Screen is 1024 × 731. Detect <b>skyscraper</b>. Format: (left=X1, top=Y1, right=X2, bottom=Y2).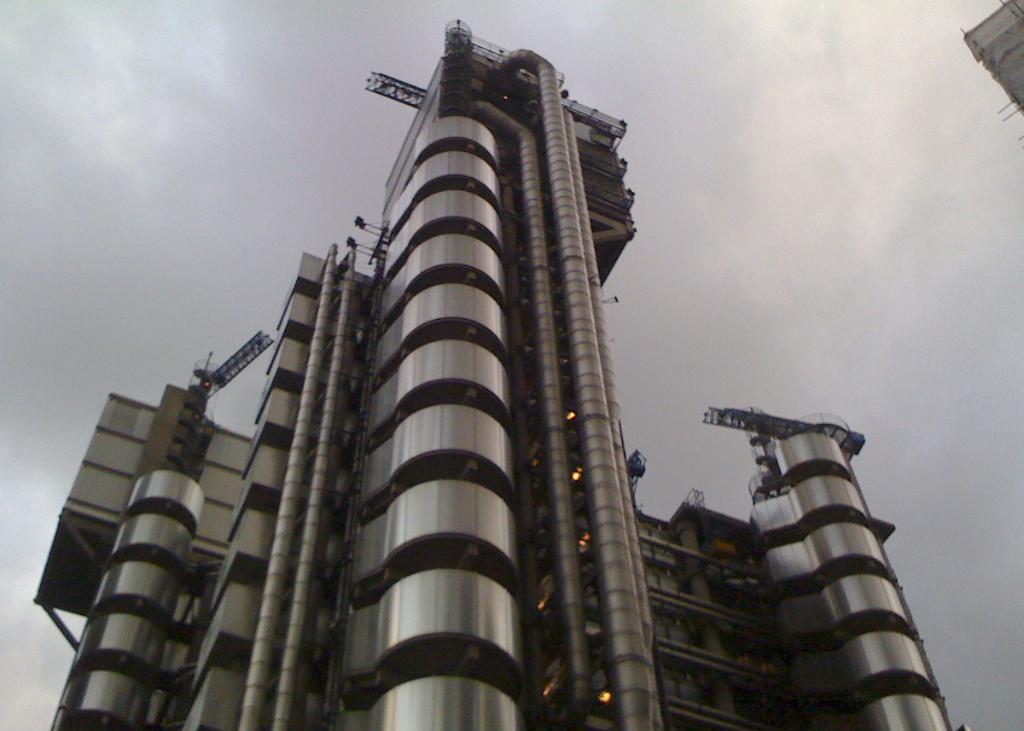
(left=68, top=2, right=757, bottom=730).
